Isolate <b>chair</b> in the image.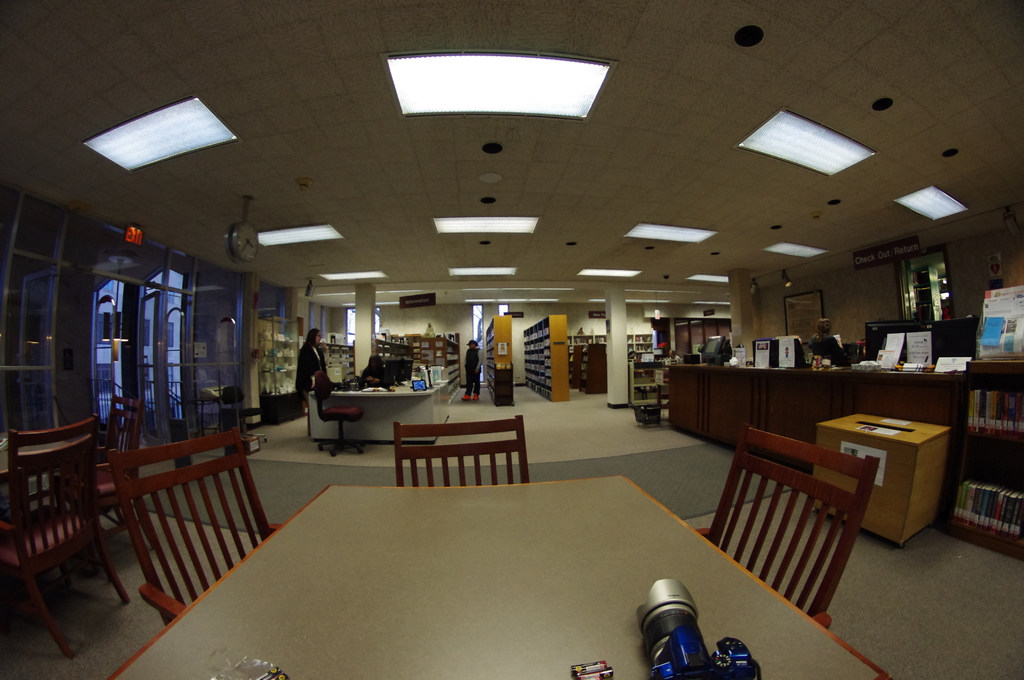
Isolated region: select_region(0, 412, 125, 651).
